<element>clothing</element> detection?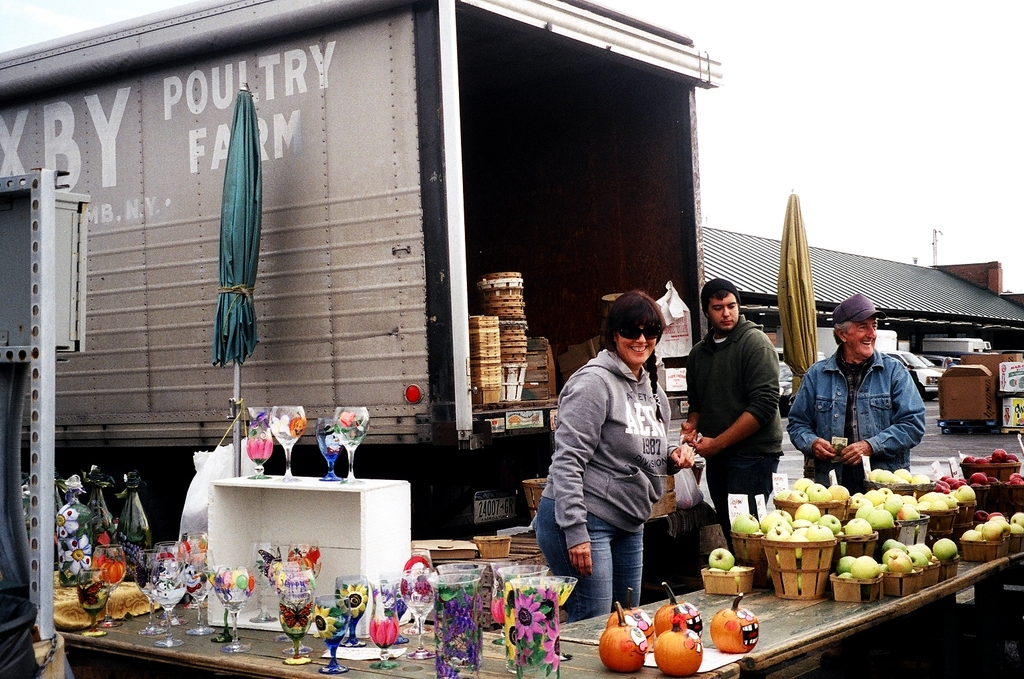
793,346,927,491
